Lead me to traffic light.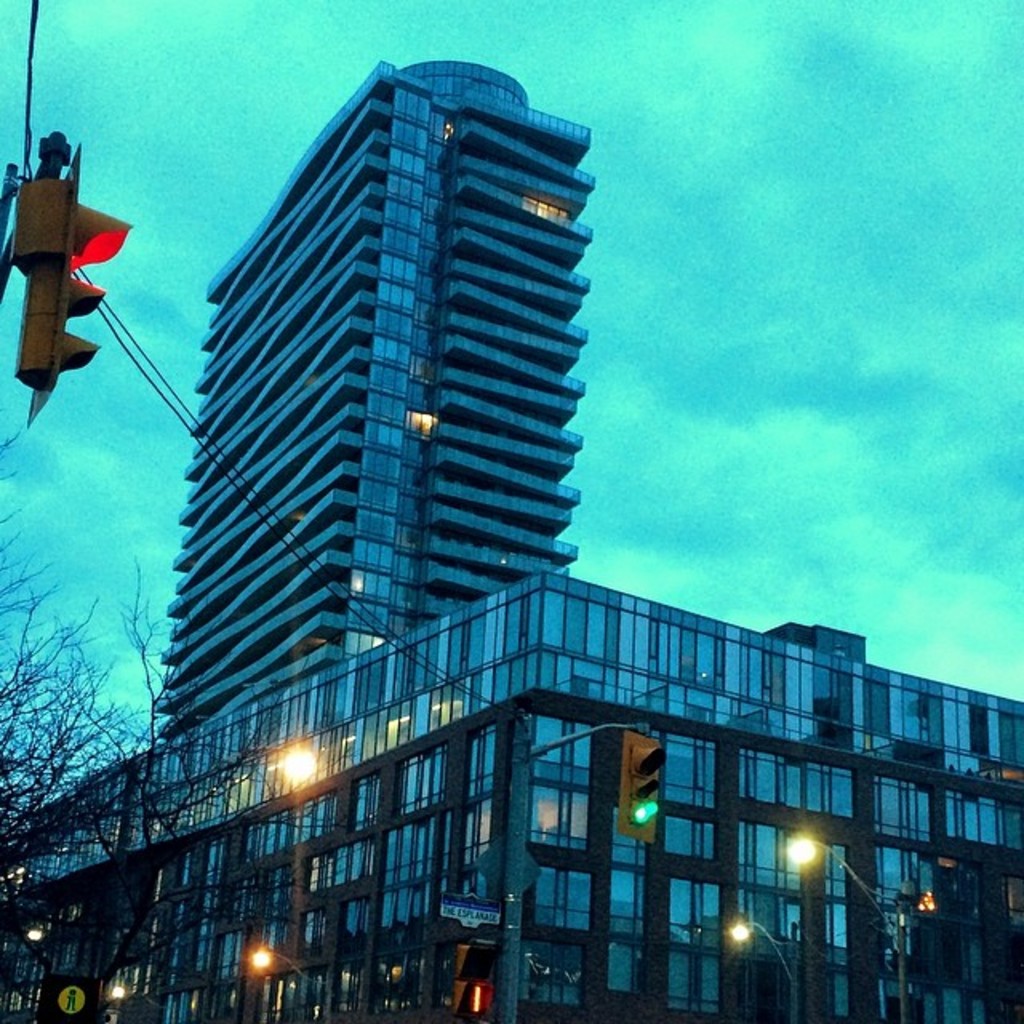
Lead to bbox=(454, 942, 499, 1016).
